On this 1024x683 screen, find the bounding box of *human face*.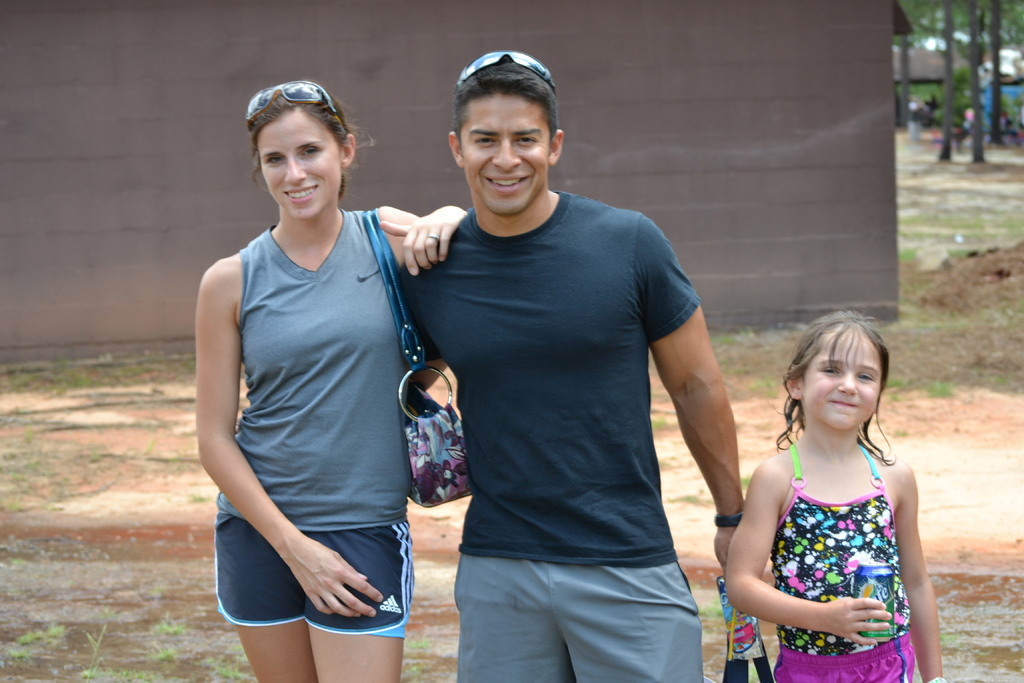
Bounding box: [left=463, top=93, right=549, bottom=213].
